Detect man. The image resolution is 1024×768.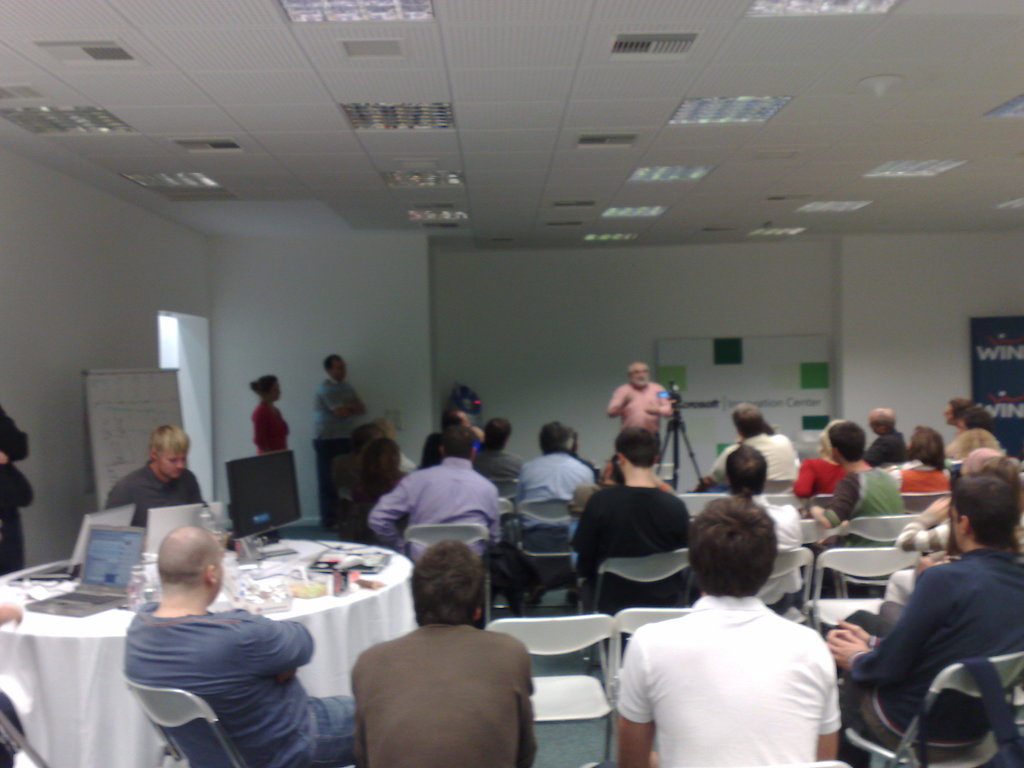
[left=311, top=352, right=368, bottom=532].
